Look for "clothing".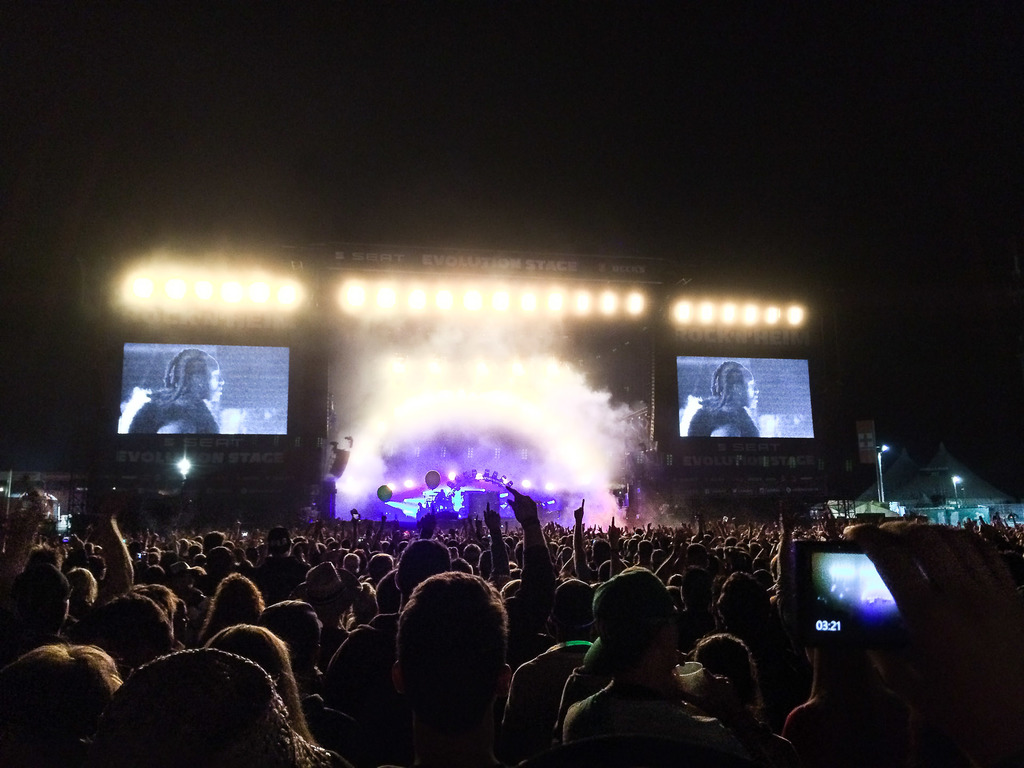
Found: box(669, 360, 783, 447).
